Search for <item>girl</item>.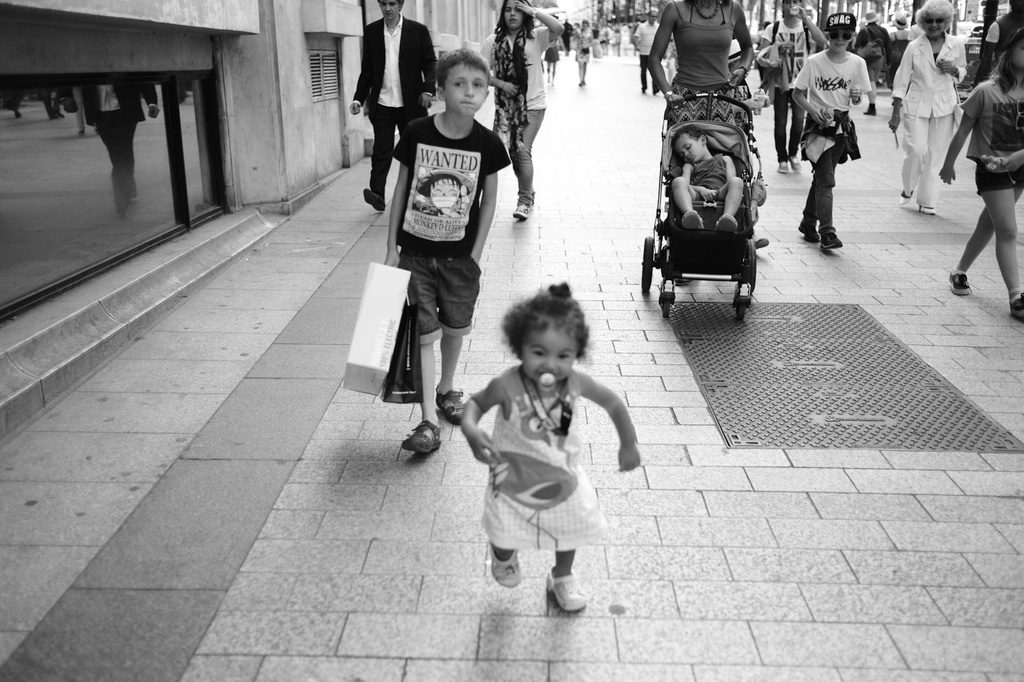
Found at crop(941, 31, 1023, 317).
